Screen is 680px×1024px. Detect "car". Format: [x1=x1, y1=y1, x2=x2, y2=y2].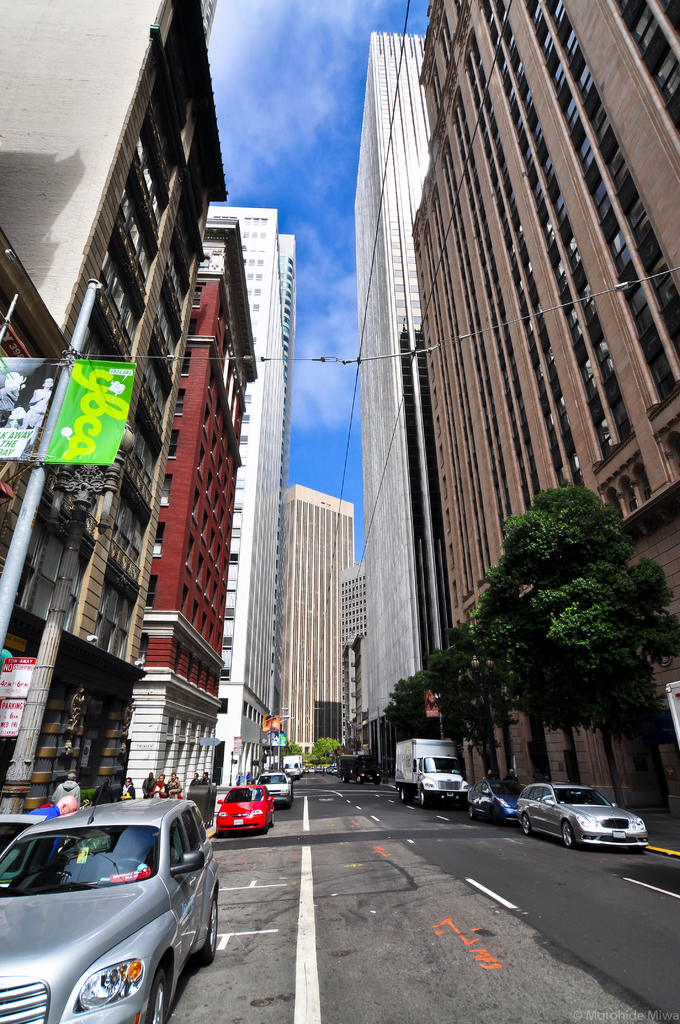
[x1=462, y1=781, x2=521, y2=822].
